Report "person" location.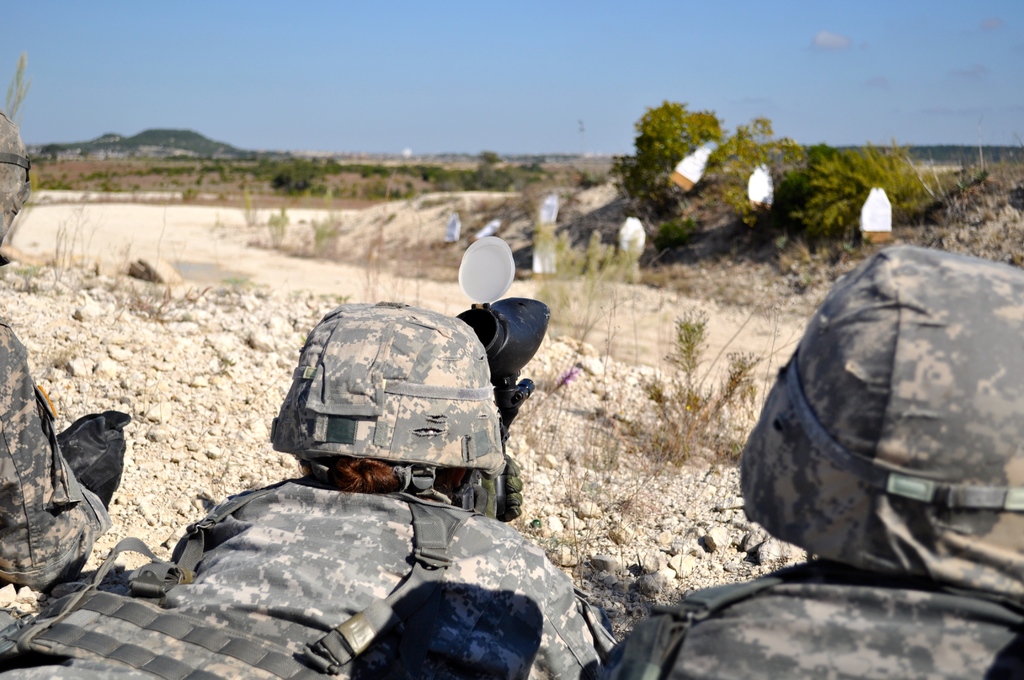
Report: 0/328/131/592.
